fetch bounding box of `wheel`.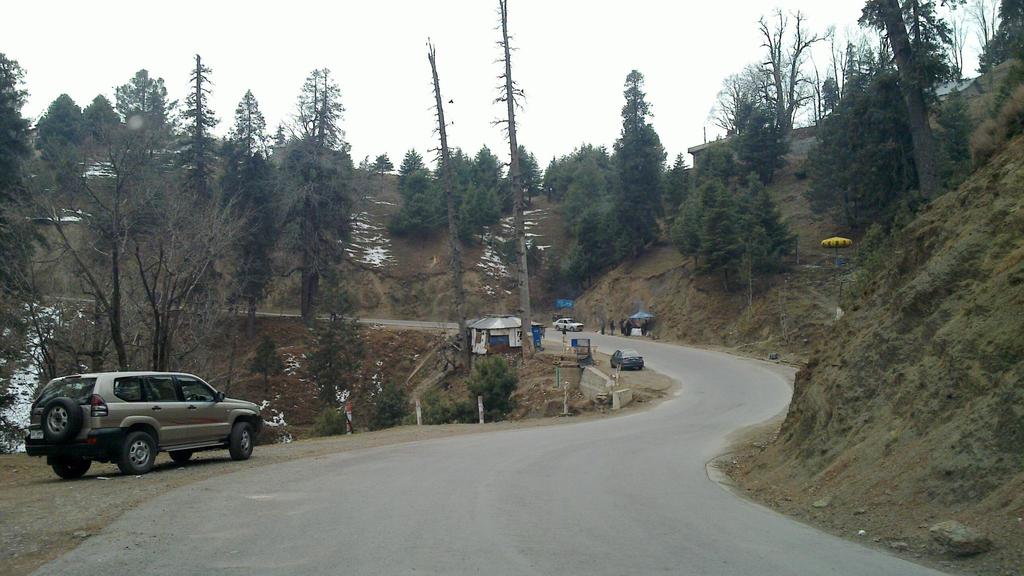
Bbox: (54,457,91,481).
